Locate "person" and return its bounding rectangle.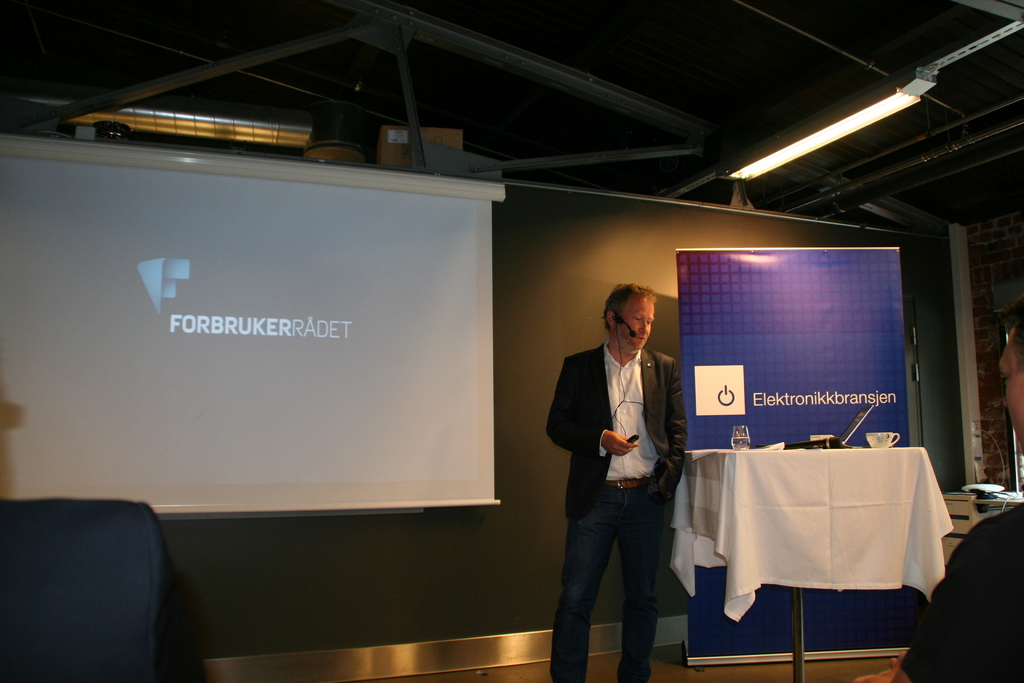
crop(543, 284, 692, 682).
